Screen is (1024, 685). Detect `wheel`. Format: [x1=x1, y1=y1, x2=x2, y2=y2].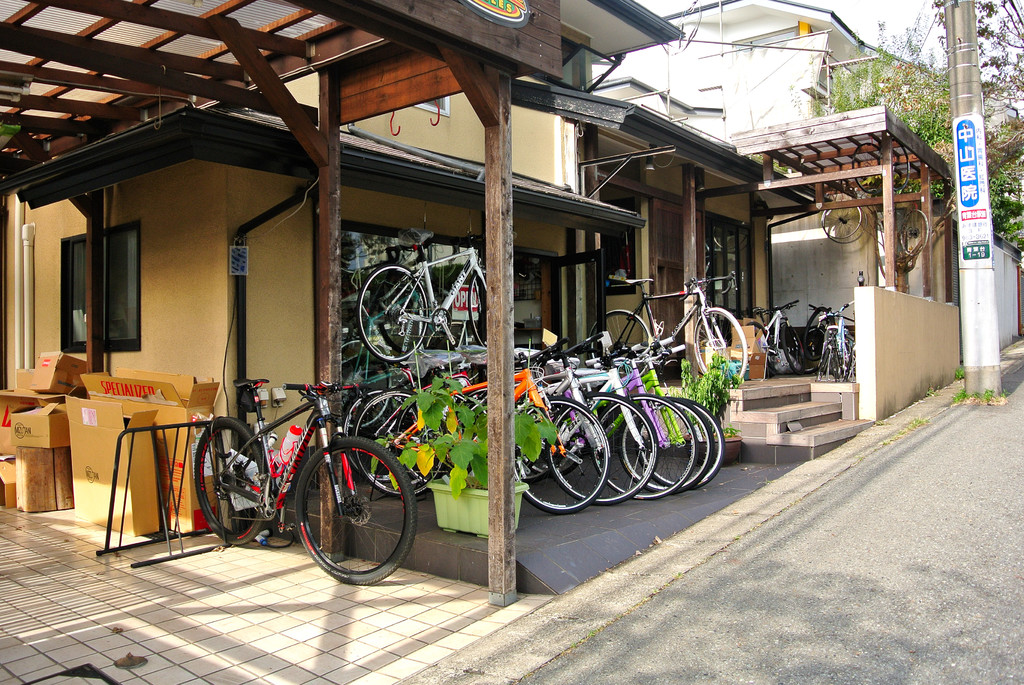
[x1=468, y1=269, x2=489, y2=349].
